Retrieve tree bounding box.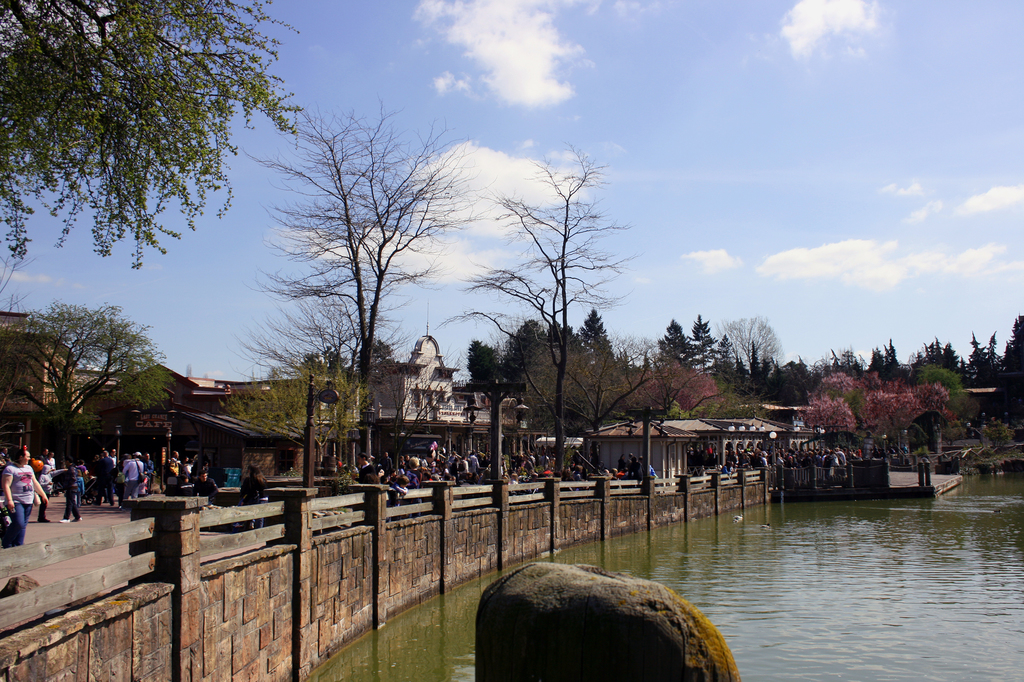
Bounding box: bbox=(694, 314, 726, 384).
